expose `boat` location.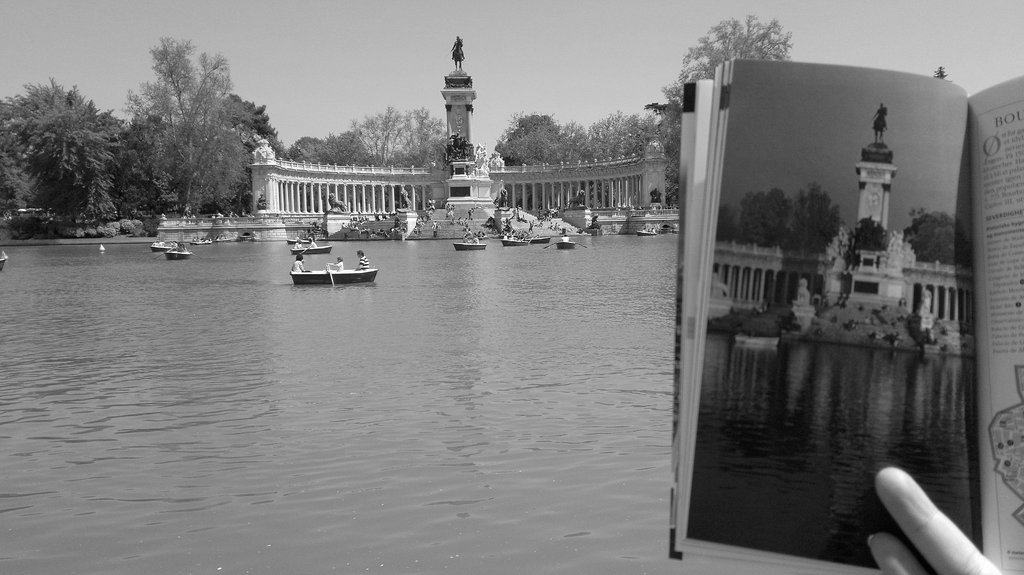
Exposed at x1=638 y1=230 x2=657 y2=239.
